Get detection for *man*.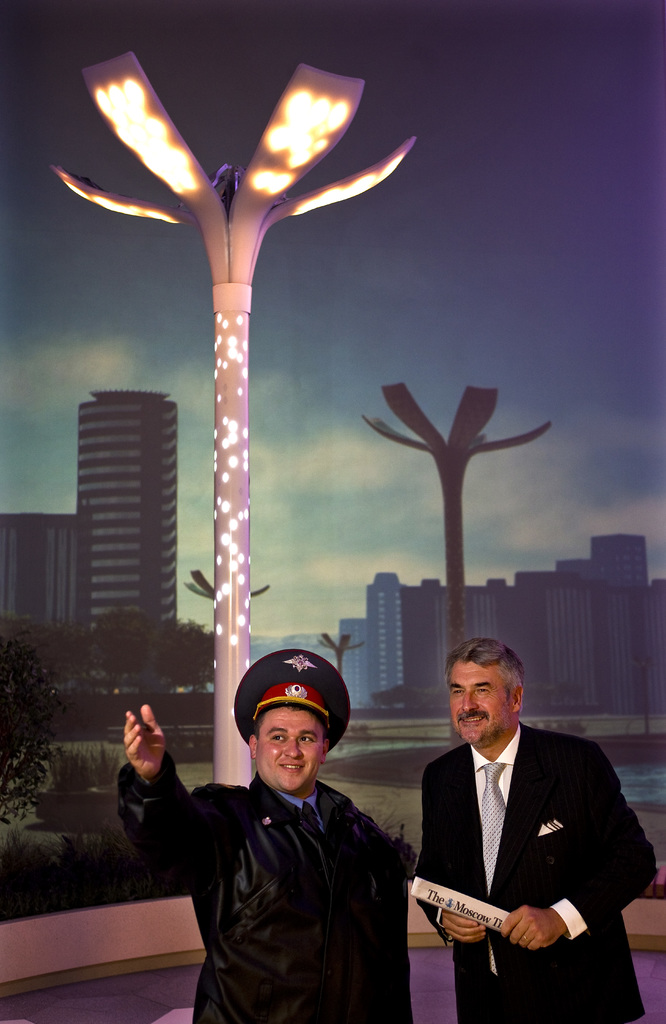
Detection: [left=143, top=678, right=431, bottom=1023].
